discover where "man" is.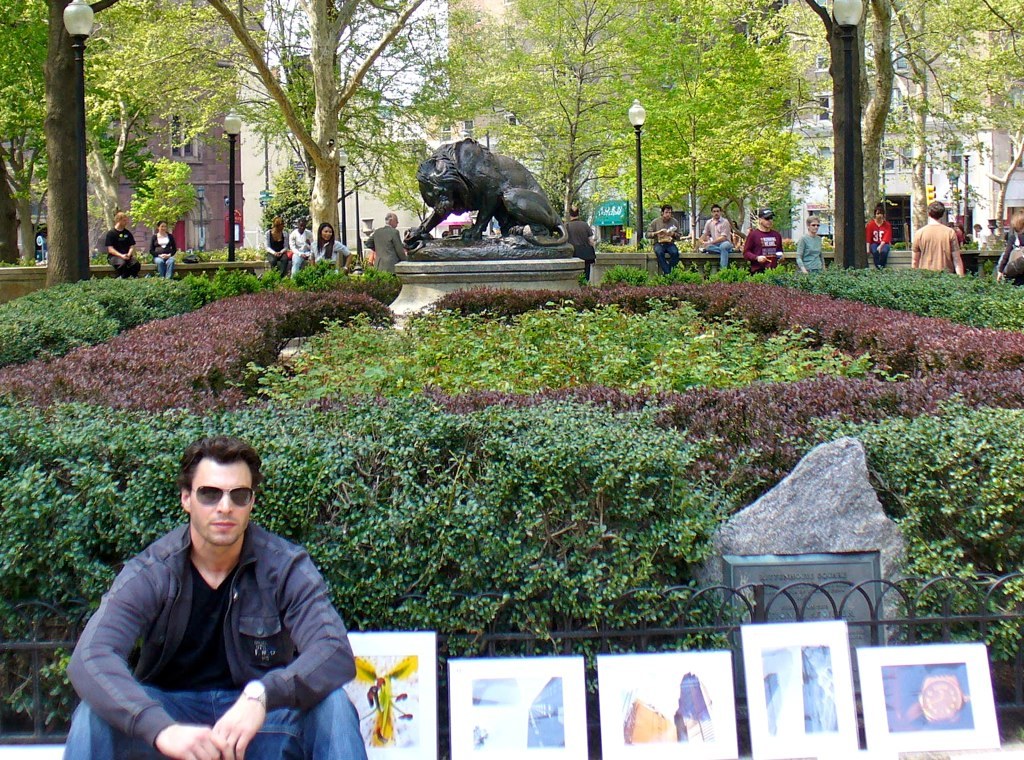
Discovered at bbox(291, 217, 318, 279).
